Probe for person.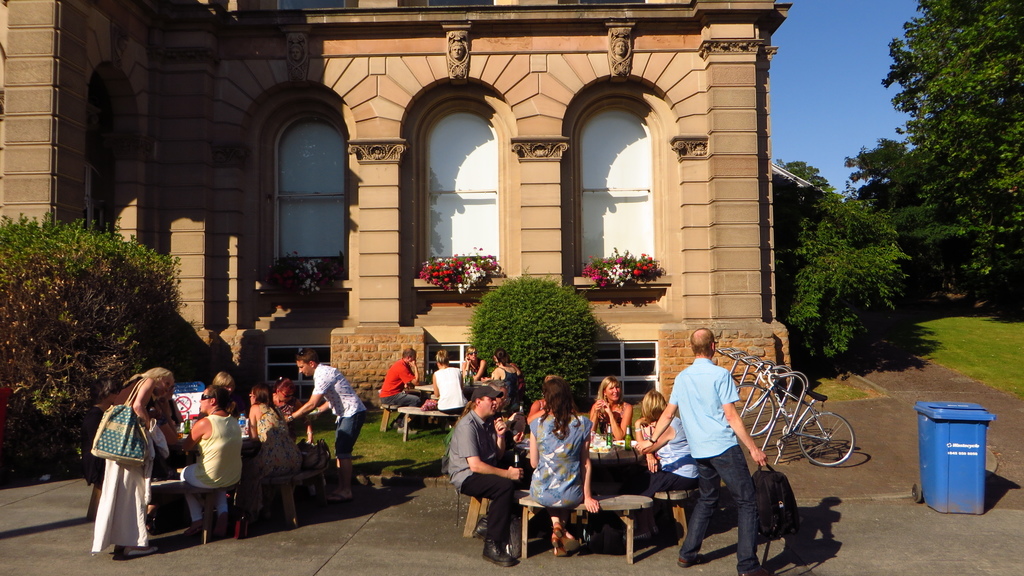
Probe result: x1=180 y1=384 x2=243 y2=536.
